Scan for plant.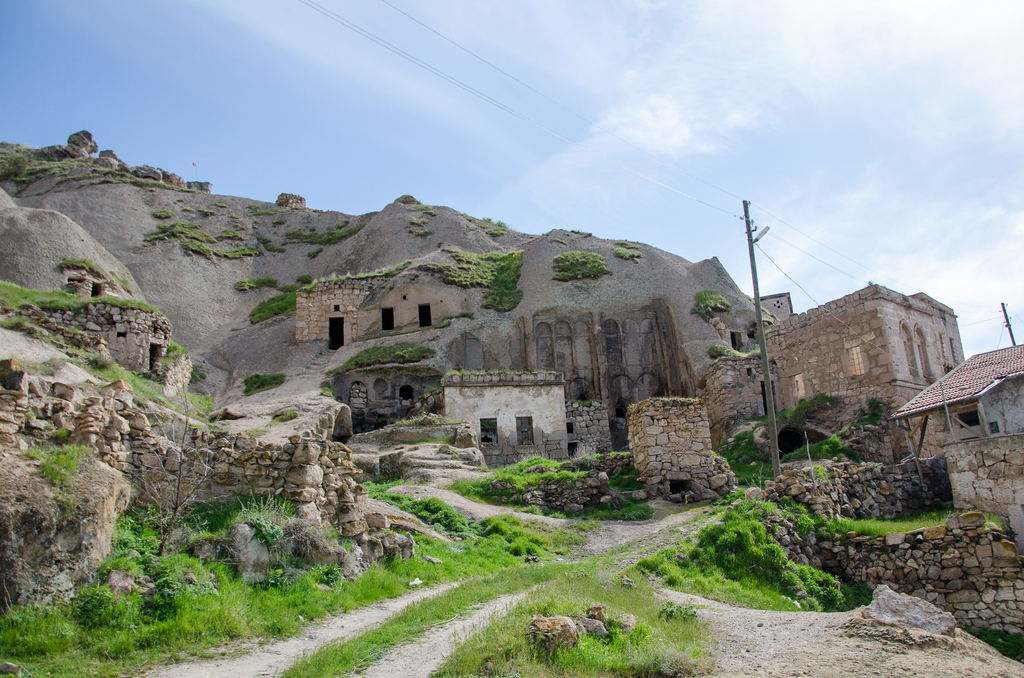
Scan result: (414, 229, 433, 239).
